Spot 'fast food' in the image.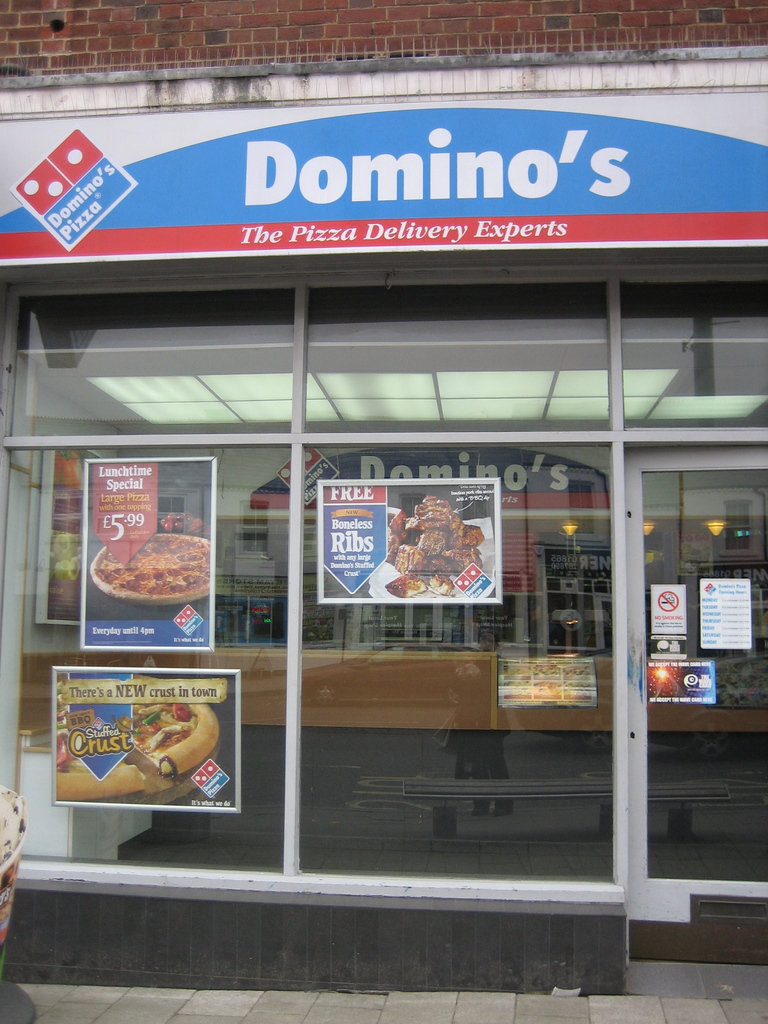
'fast food' found at x1=110, y1=705, x2=217, y2=786.
